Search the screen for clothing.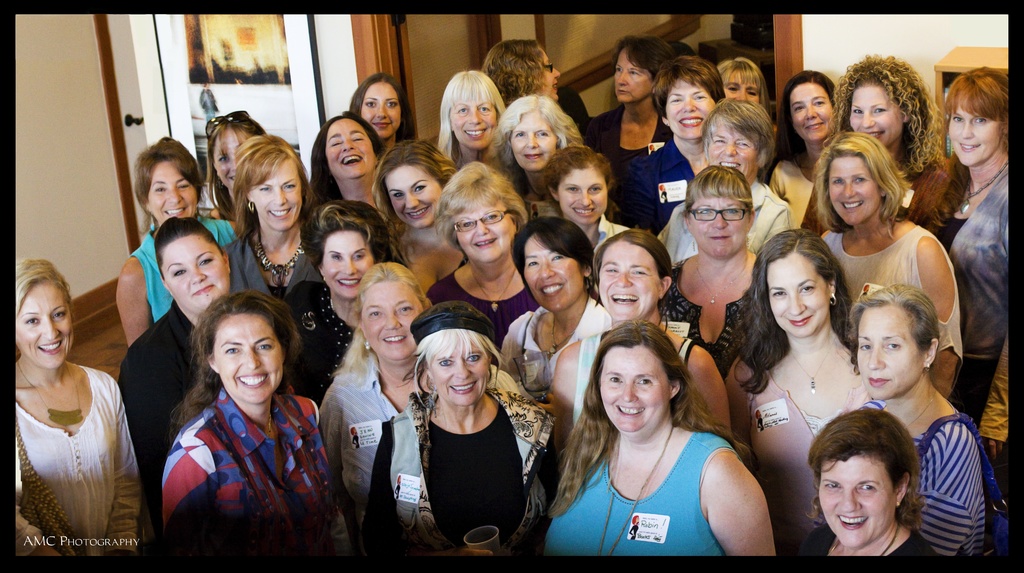
Found at <bbox>13, 361, 141, 555</bbox>.
